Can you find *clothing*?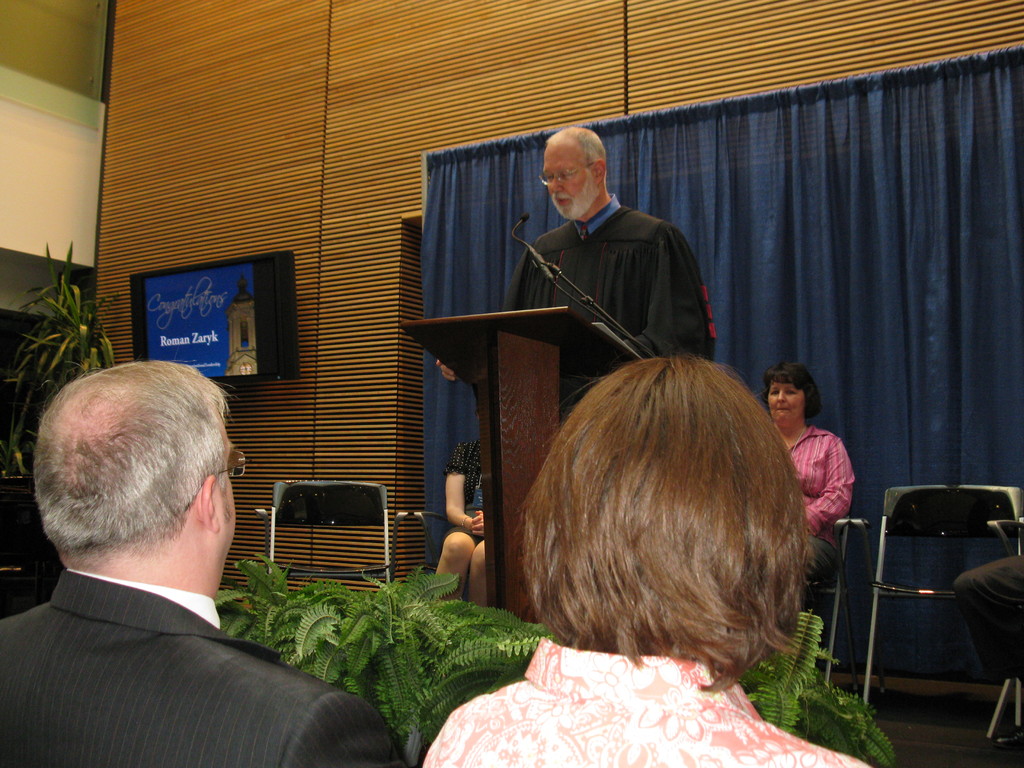
Yes, bounding box: [left=438, top=438, right=490, bottom=544].
